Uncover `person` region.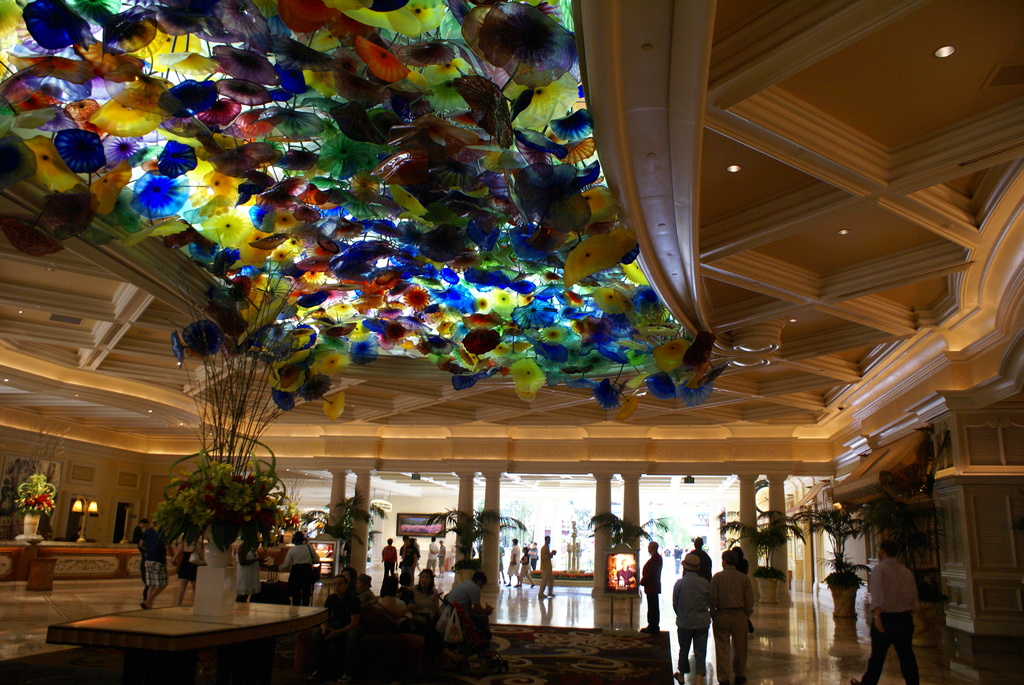
Uncovered: BBox(639, 541, 664, 634).
